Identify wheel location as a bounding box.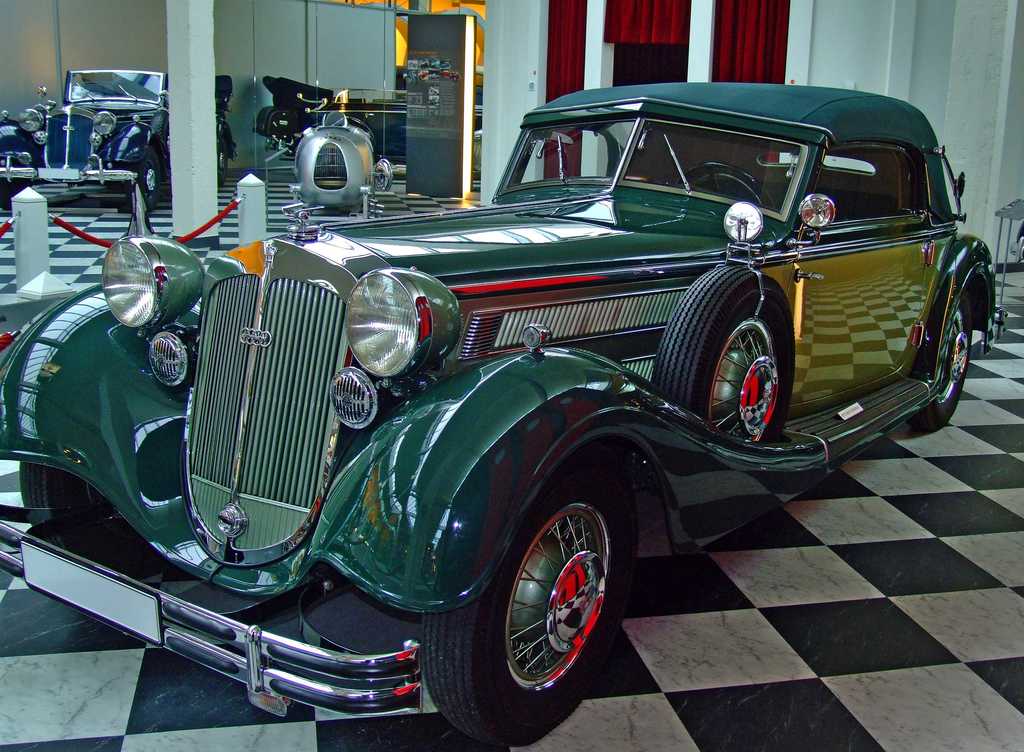
box=[150, 111, 170, 148].
